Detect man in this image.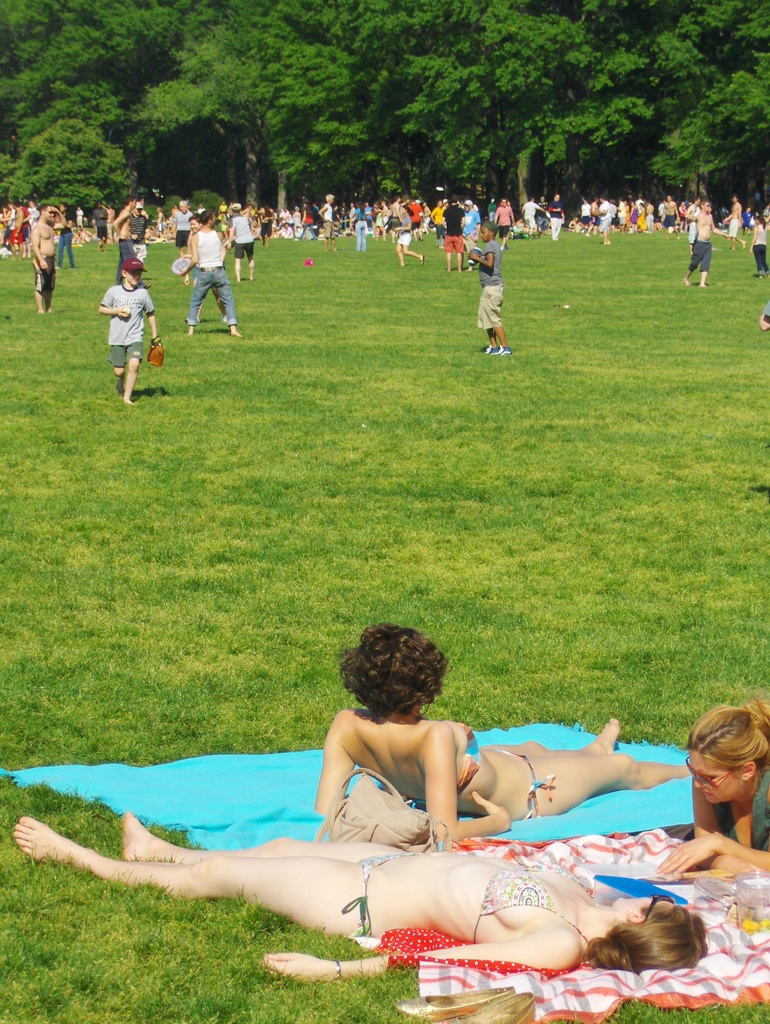
Detection: crop(680, 199, 731, 285).
